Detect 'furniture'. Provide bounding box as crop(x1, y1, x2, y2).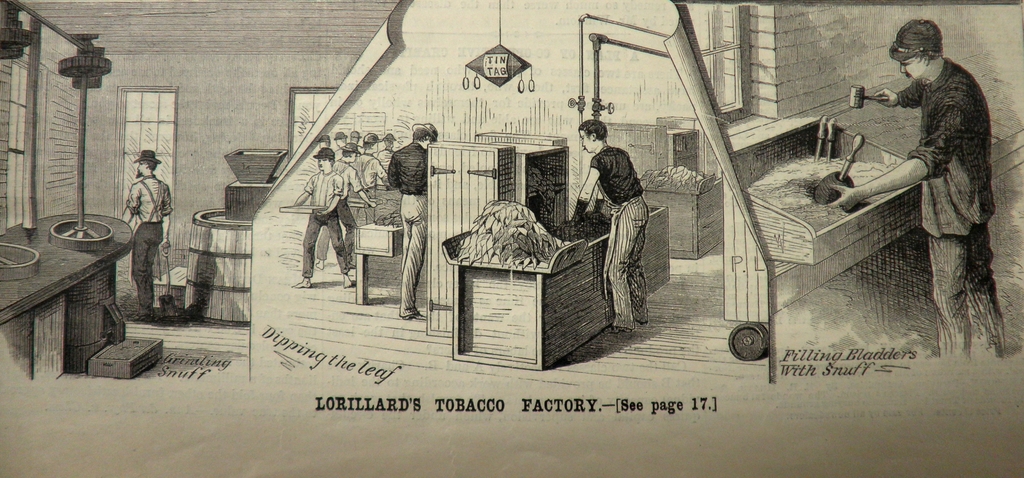
crop(726, 115, 927, 319).
